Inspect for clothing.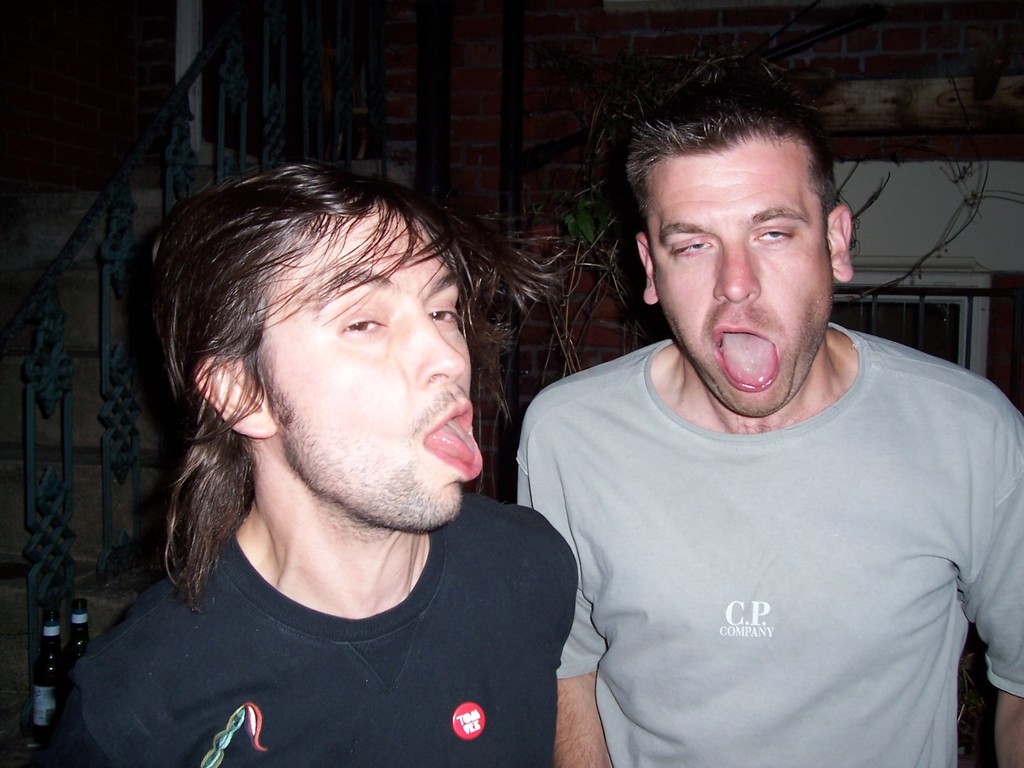
Inspection: bbox=(47, 477, 591, 767).
